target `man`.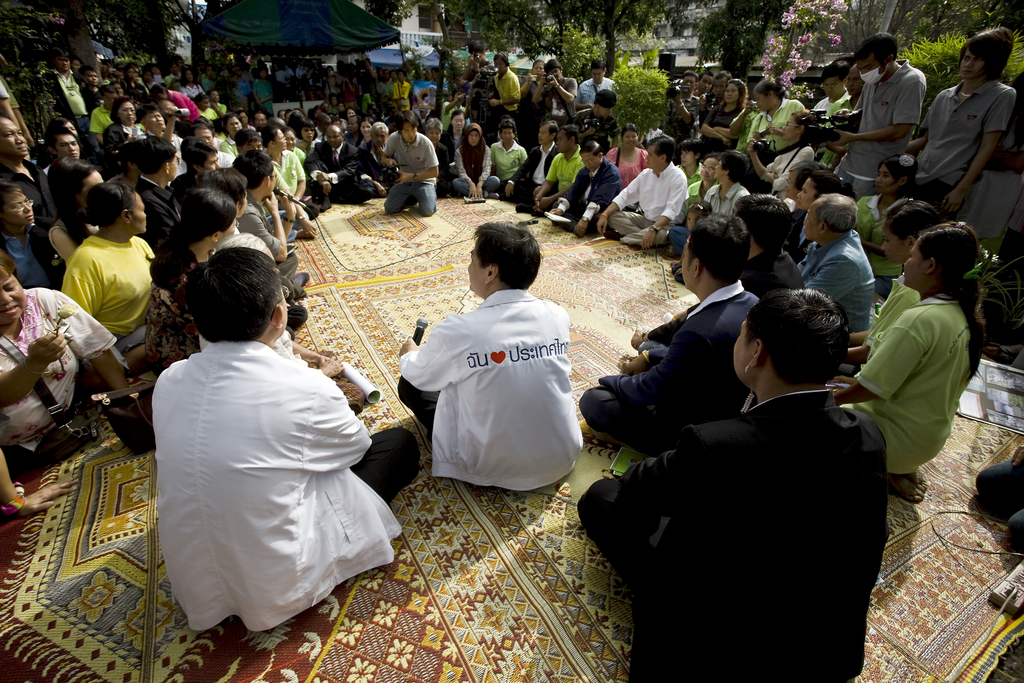
Target region: [263,126,306,214].
